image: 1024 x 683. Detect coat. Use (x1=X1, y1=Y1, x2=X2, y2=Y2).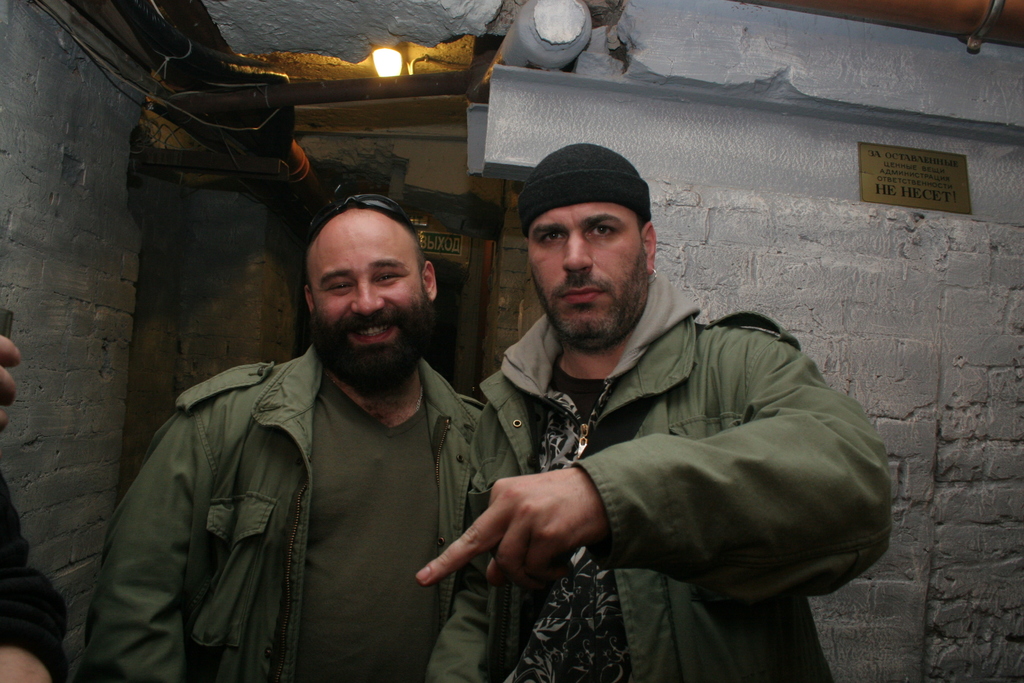
(x1=425, y1=293, x2=896, y2=680).
